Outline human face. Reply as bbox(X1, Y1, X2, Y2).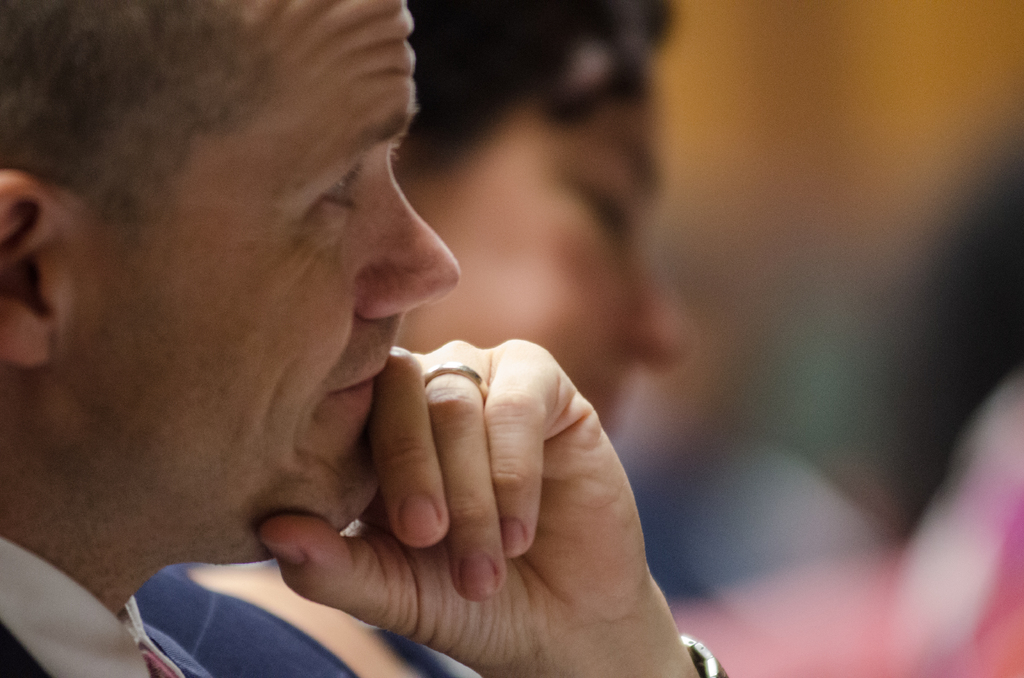
bbox(54, 0, 459, 566).
